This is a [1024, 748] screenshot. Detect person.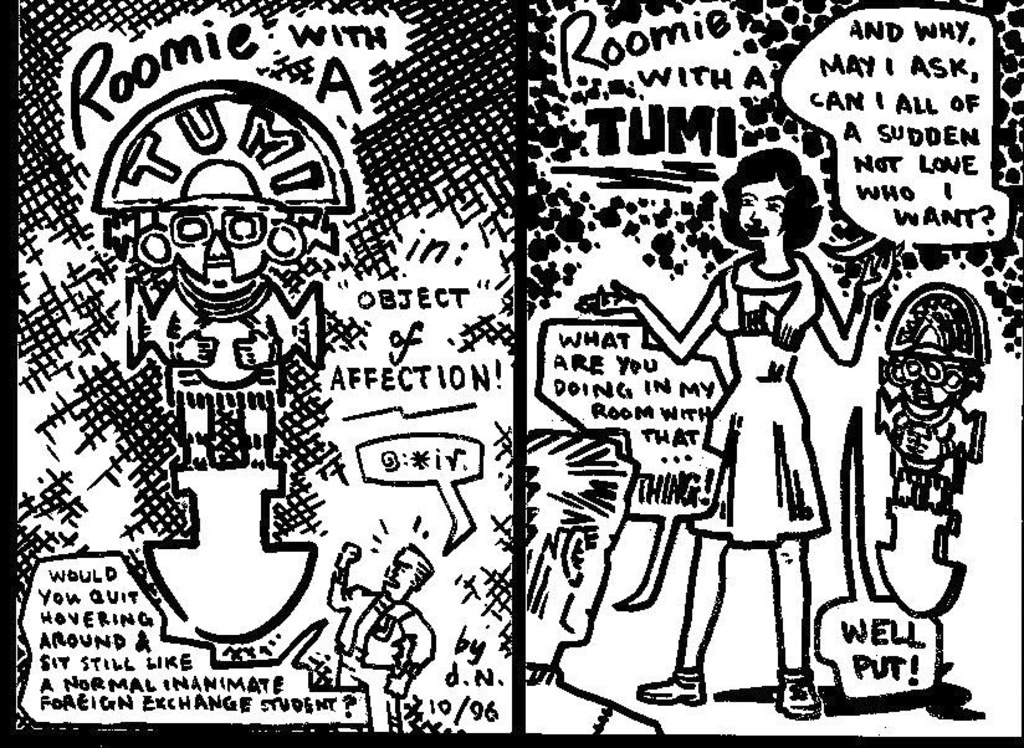
box=[144, 200, 296, 468].
